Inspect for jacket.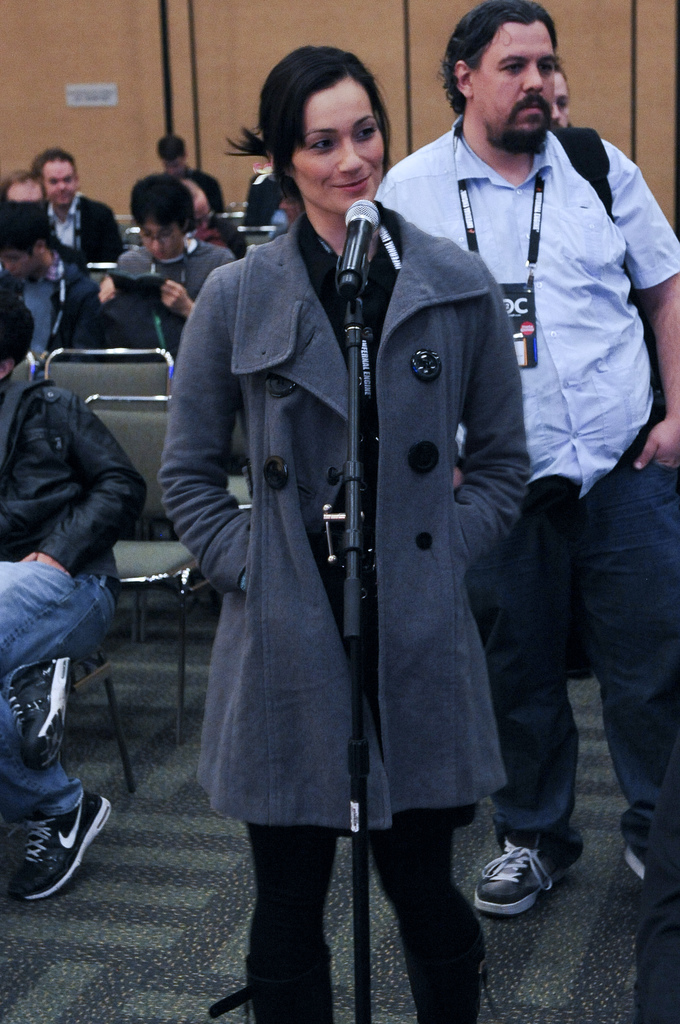
Inspection: <region>0, 382, 150, 580</region>.
